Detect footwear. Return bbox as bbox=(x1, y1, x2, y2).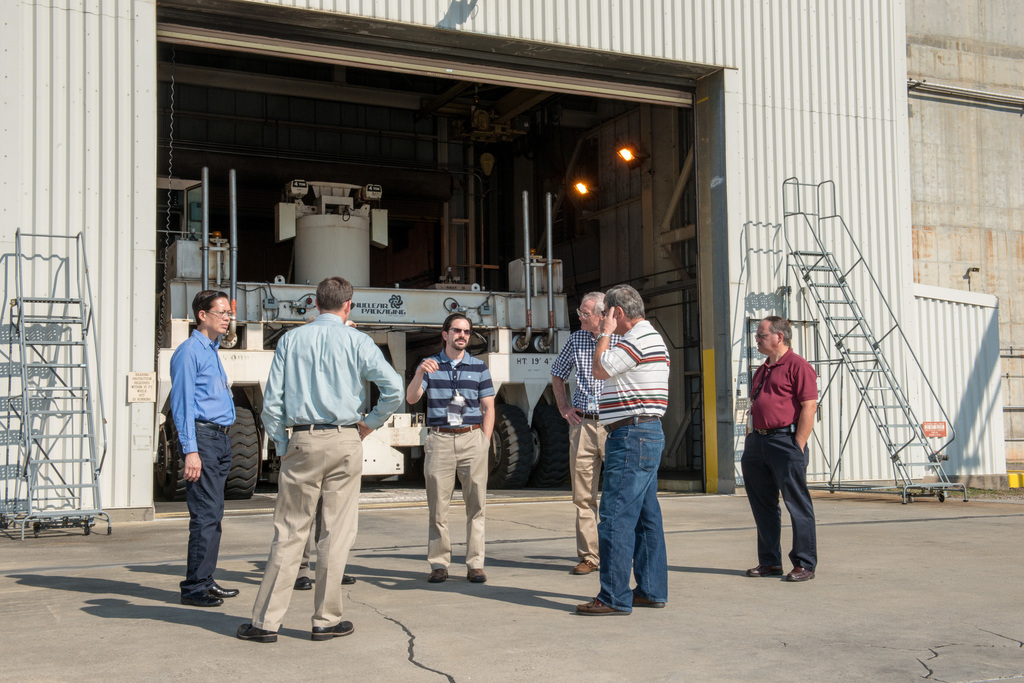
bbox=(463, 566, 490, 584).
